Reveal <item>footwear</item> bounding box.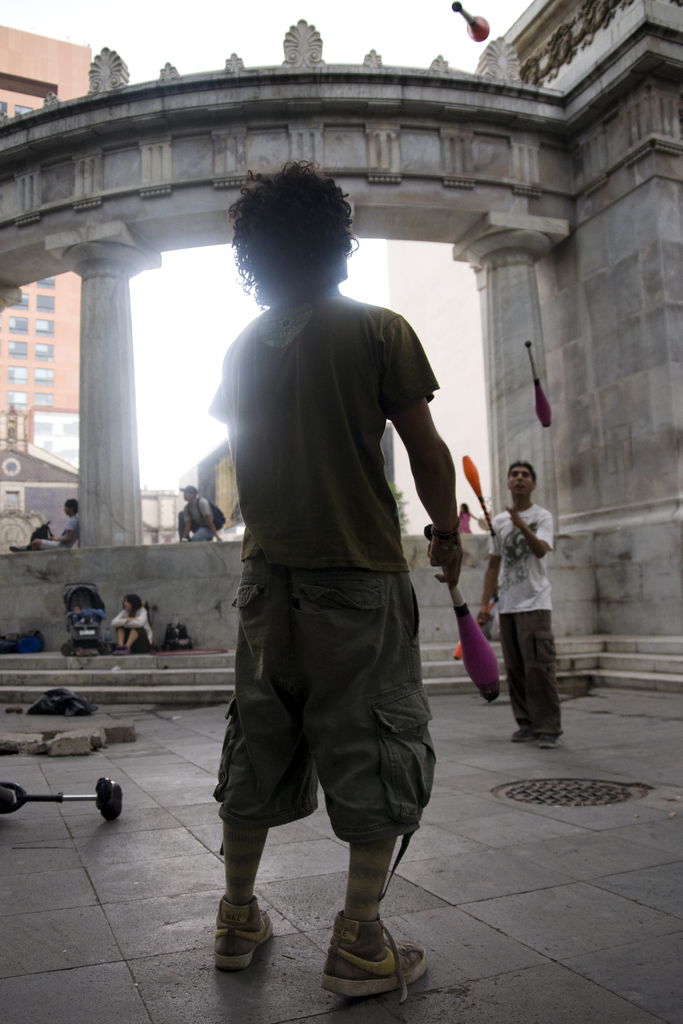
Revealed: 215/890/284/969.
